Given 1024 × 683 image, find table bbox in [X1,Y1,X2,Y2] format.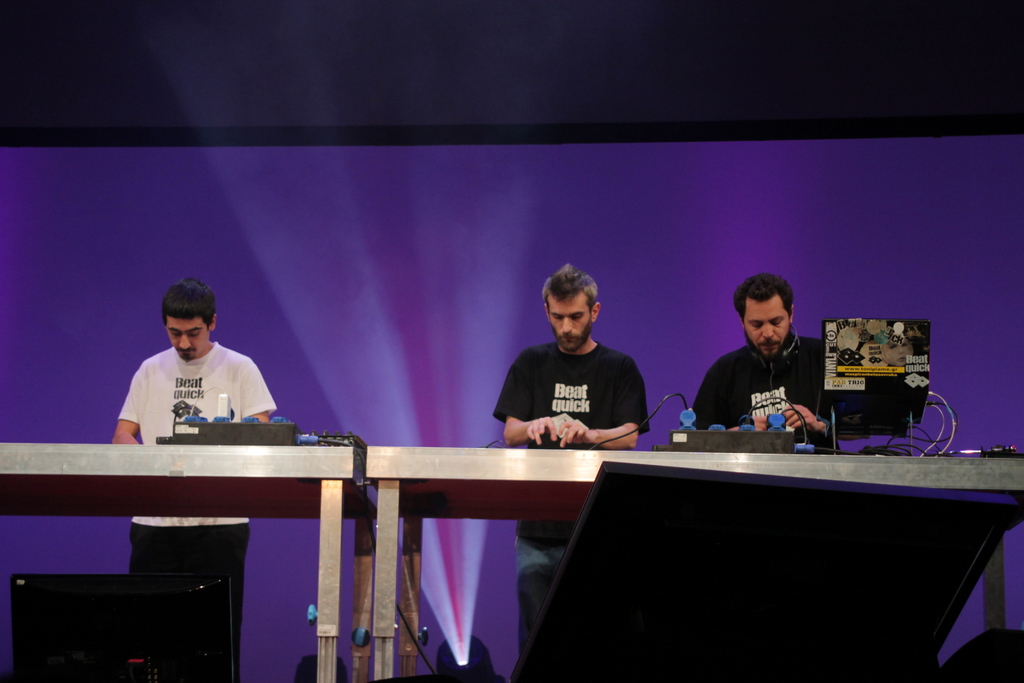
[380,420,1023,682].
